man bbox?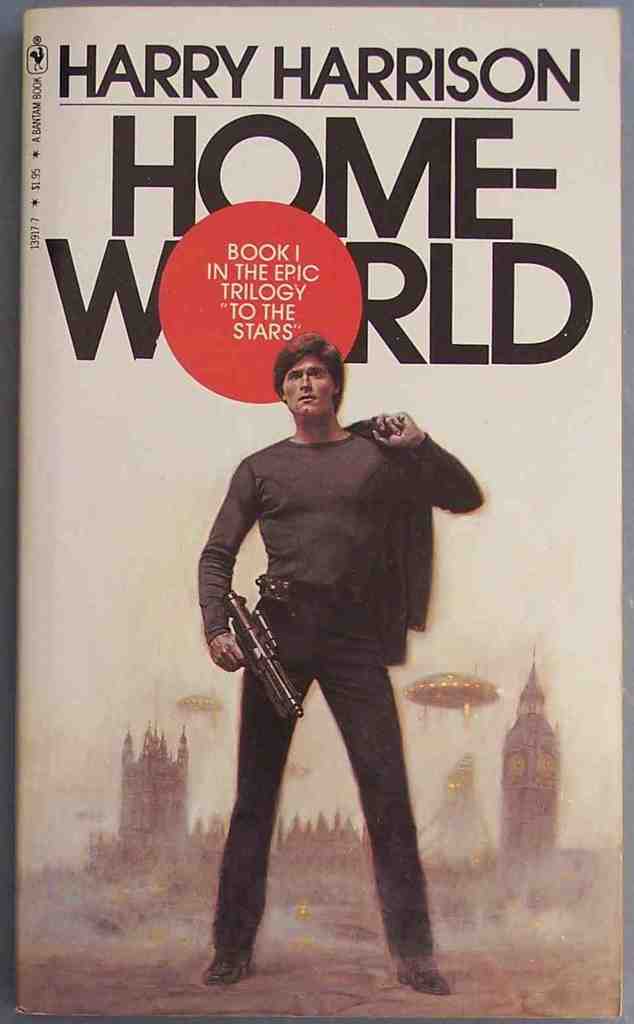
[left=182, top=290, right=494, bottom=959]
